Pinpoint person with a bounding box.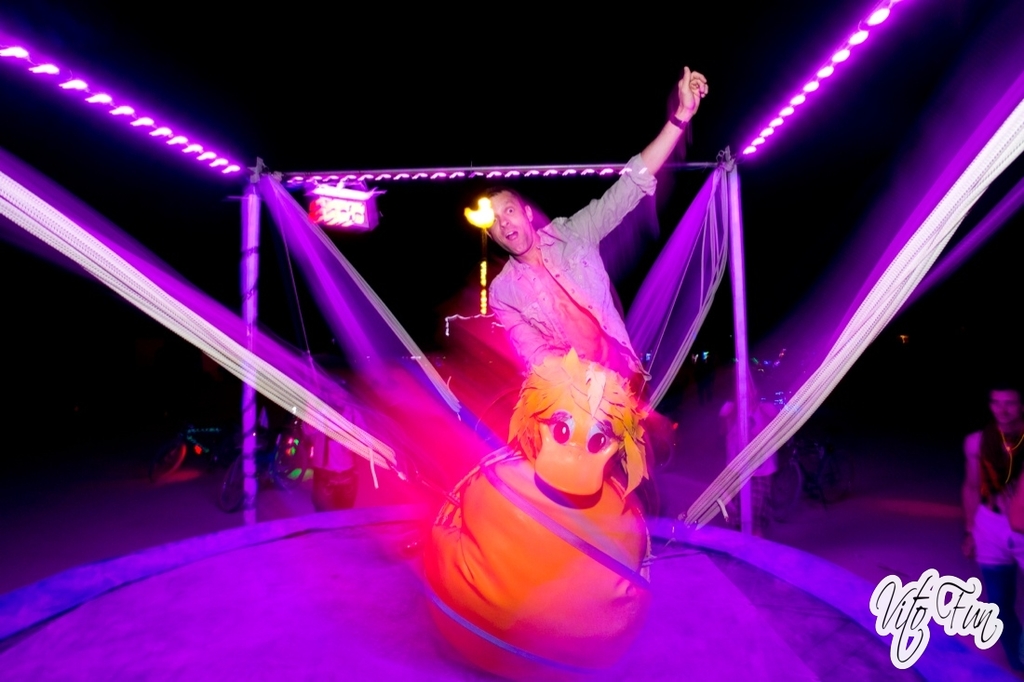
Rect(710, 369, 785, 526).
